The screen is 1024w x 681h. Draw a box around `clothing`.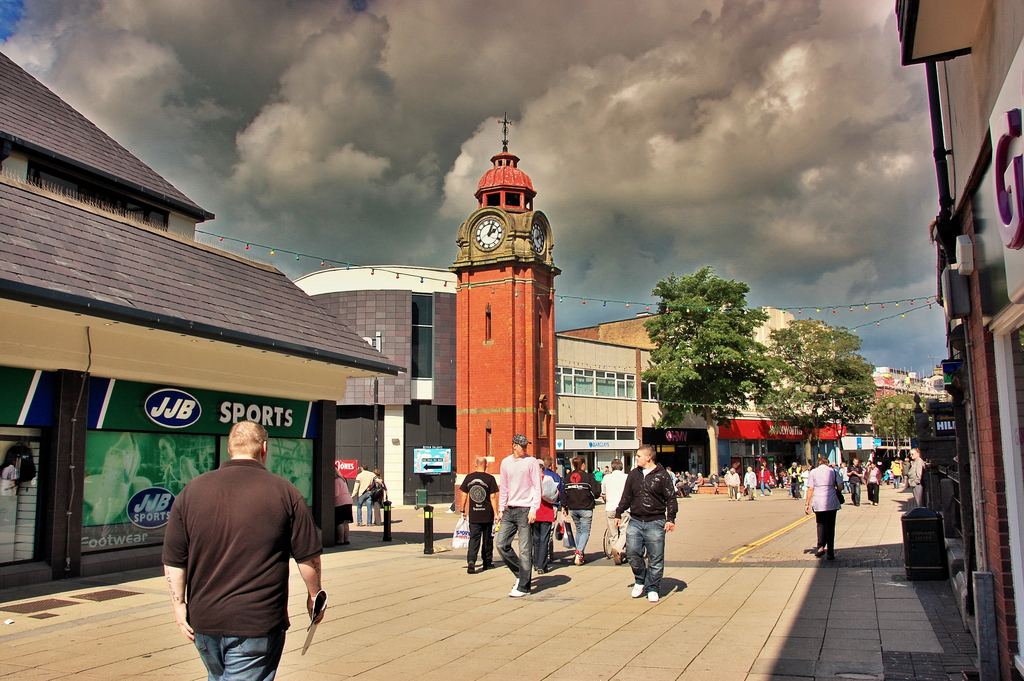
crop(744, 469, 758, 502).
